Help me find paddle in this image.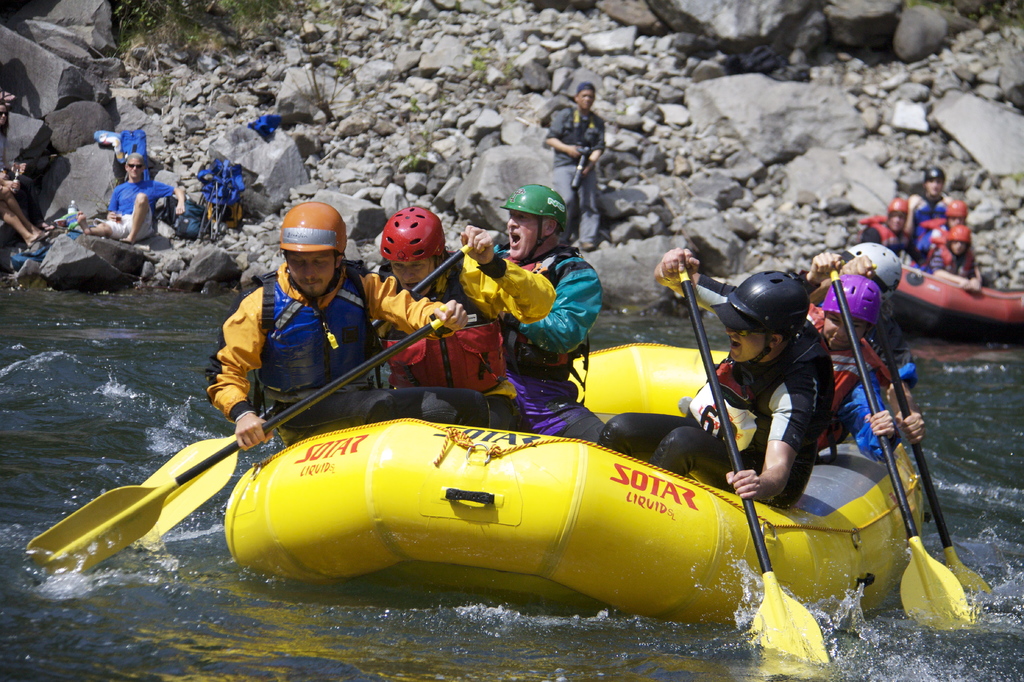
Found it: 834:258:981:634.
